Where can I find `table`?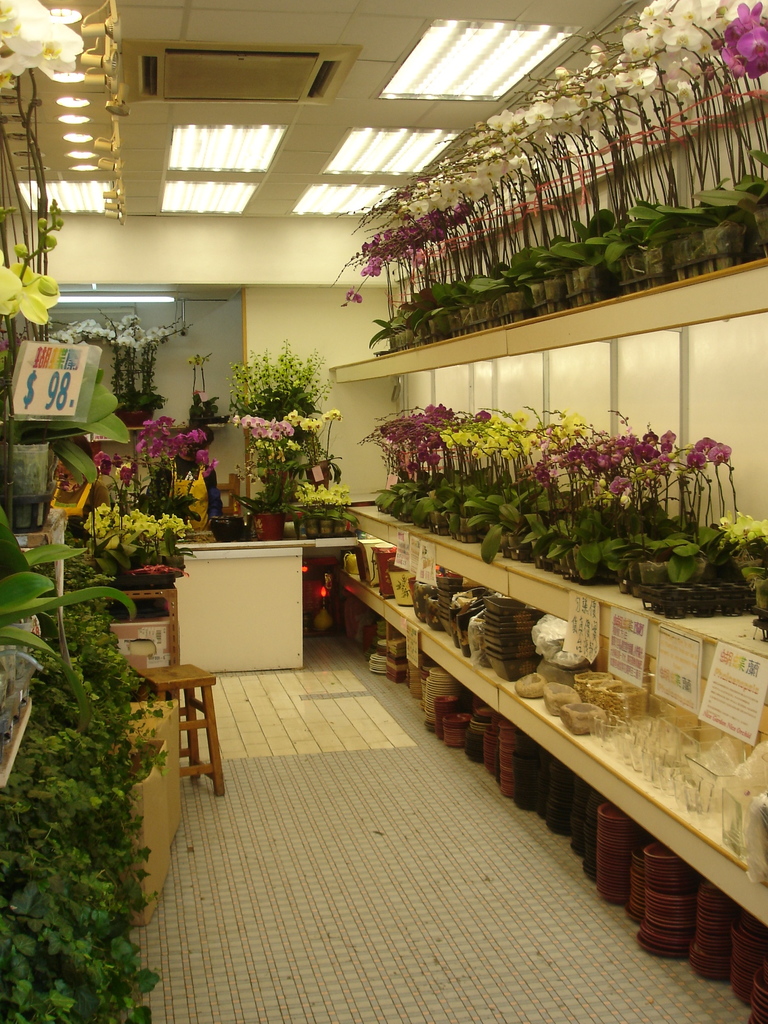
You can find it at box=[177, 534, 359, 623].
